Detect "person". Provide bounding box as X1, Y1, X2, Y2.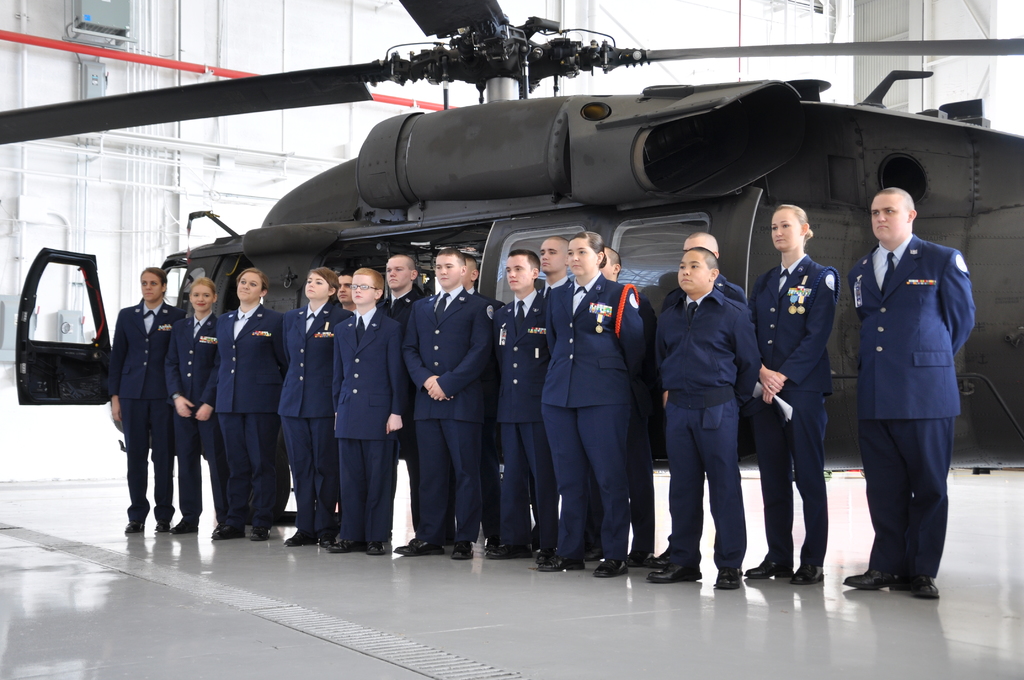
530, 232, 572, 552.
